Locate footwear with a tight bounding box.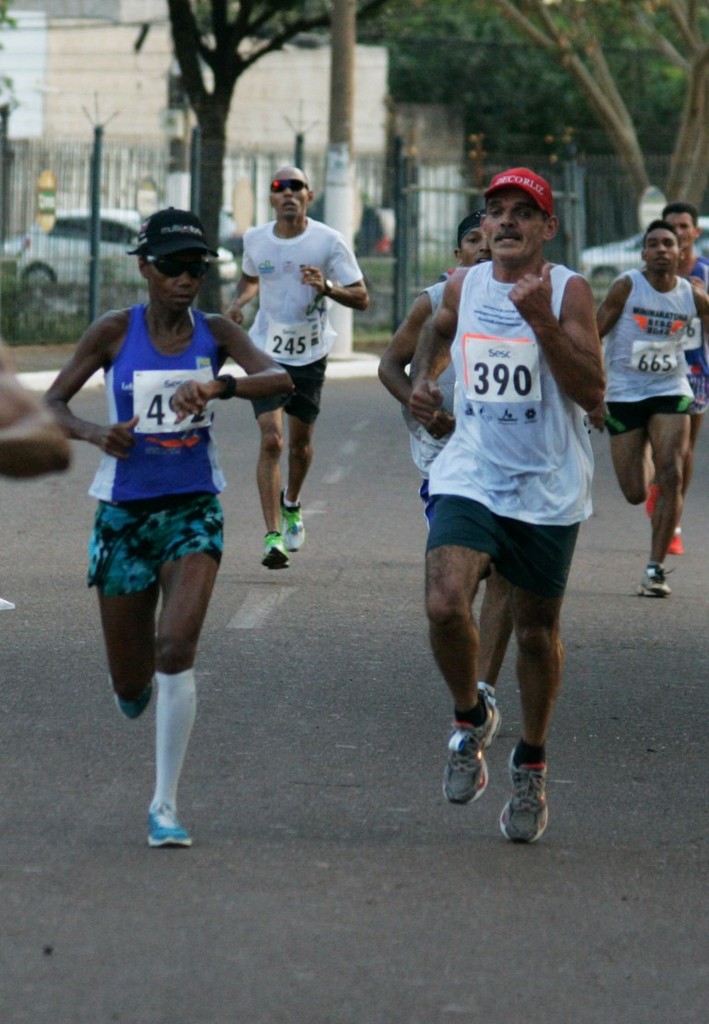
box=[148, 803, 196, 850].
